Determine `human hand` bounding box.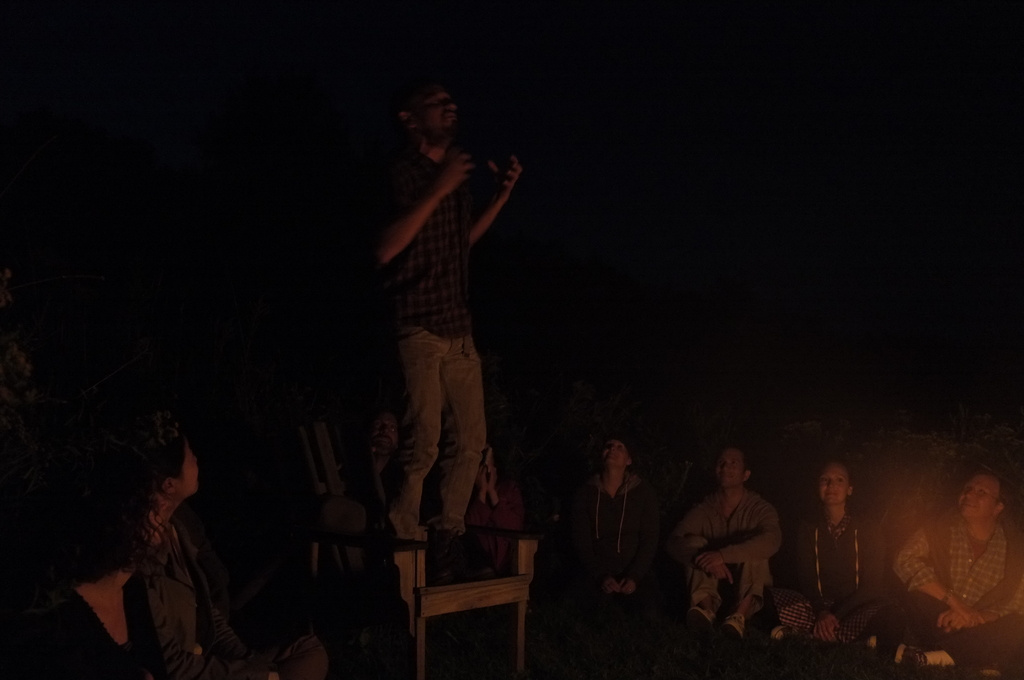
Determined: BBox(936, 609, 969, 635).
